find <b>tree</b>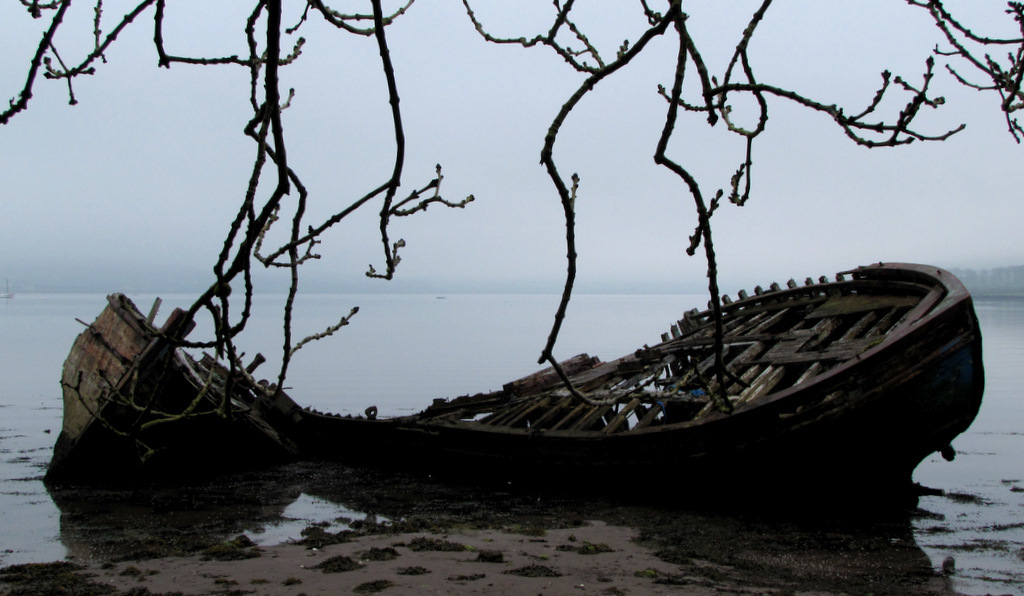
crop(0, 0, 1023, 436)
